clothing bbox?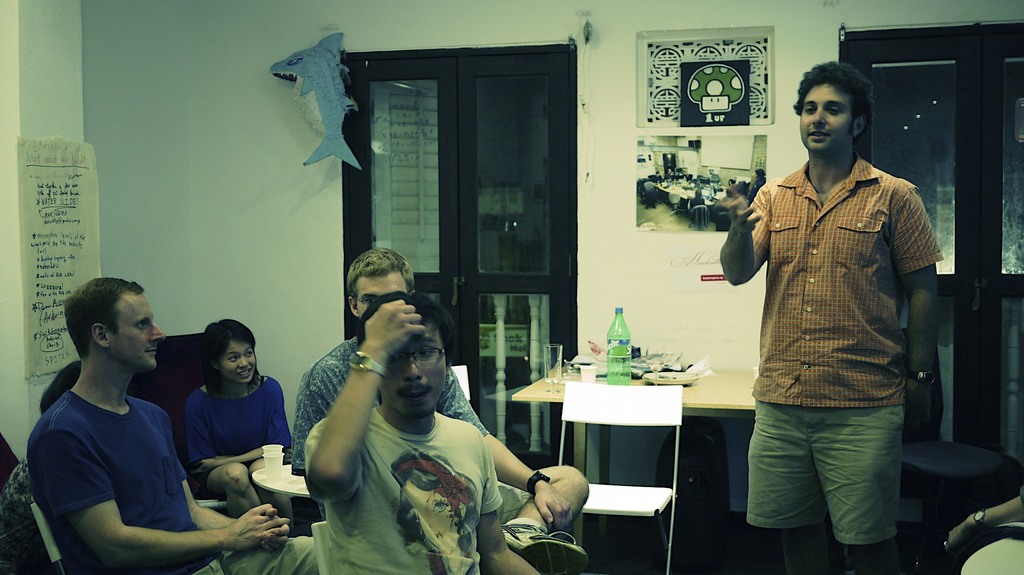
bbox=(740, 166, 938, 544)
